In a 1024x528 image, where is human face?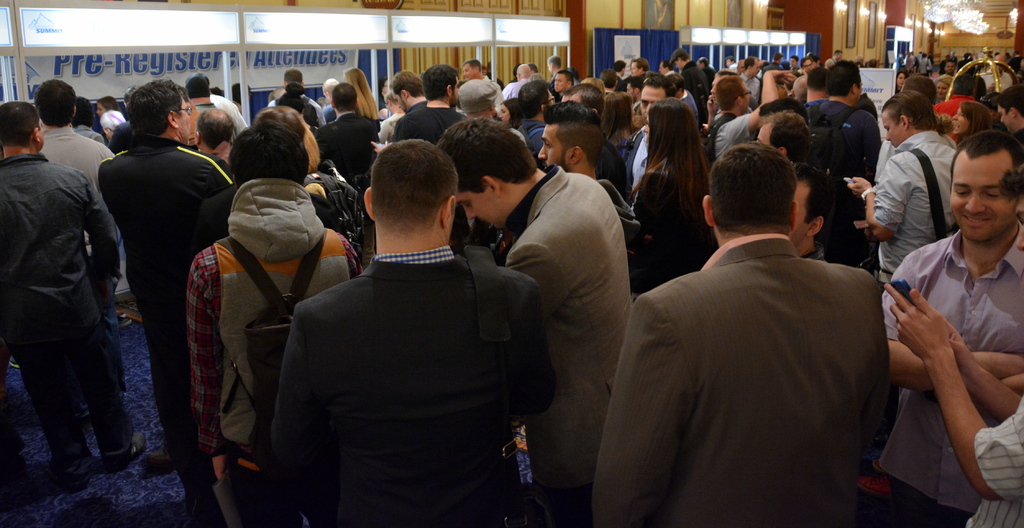
639:84:667:124.
